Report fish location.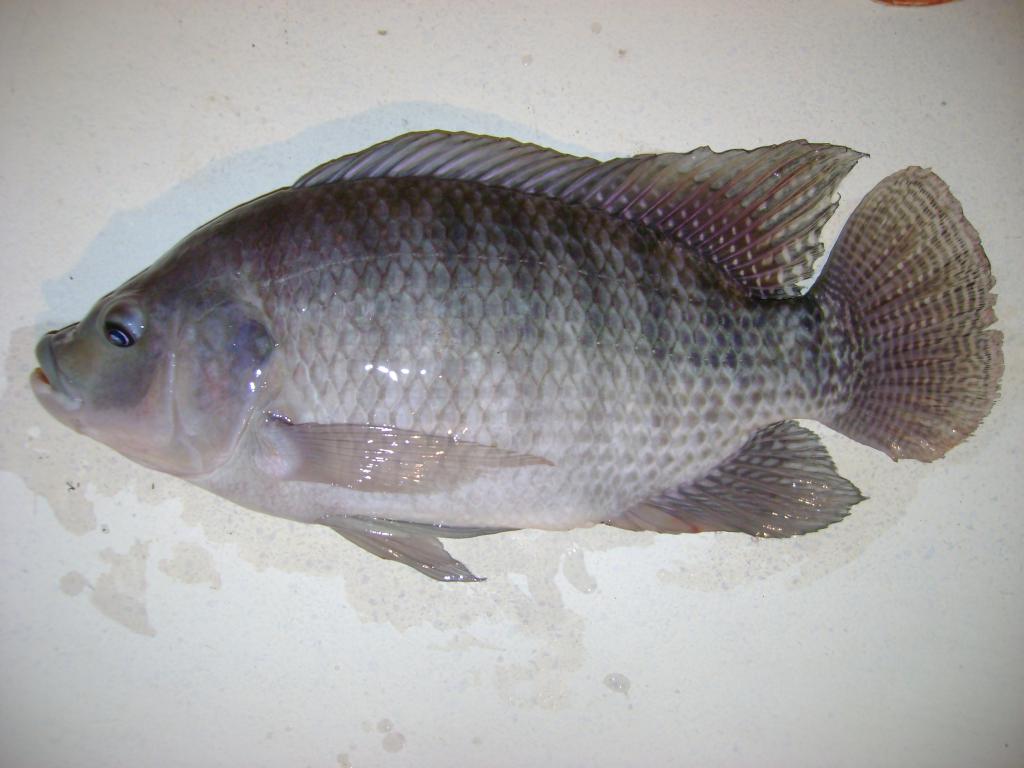
Report: 27:131:1009:581.
